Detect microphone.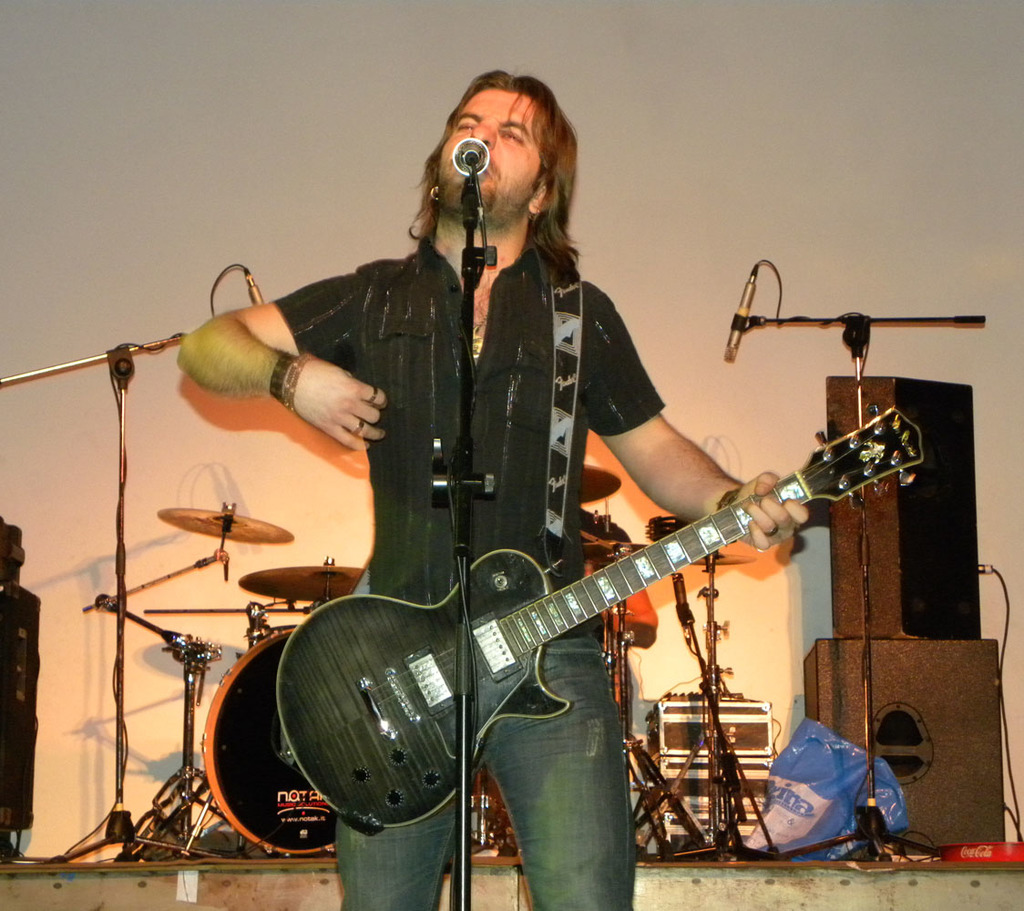
Detected at BBox(244, 265, 265, 305).
